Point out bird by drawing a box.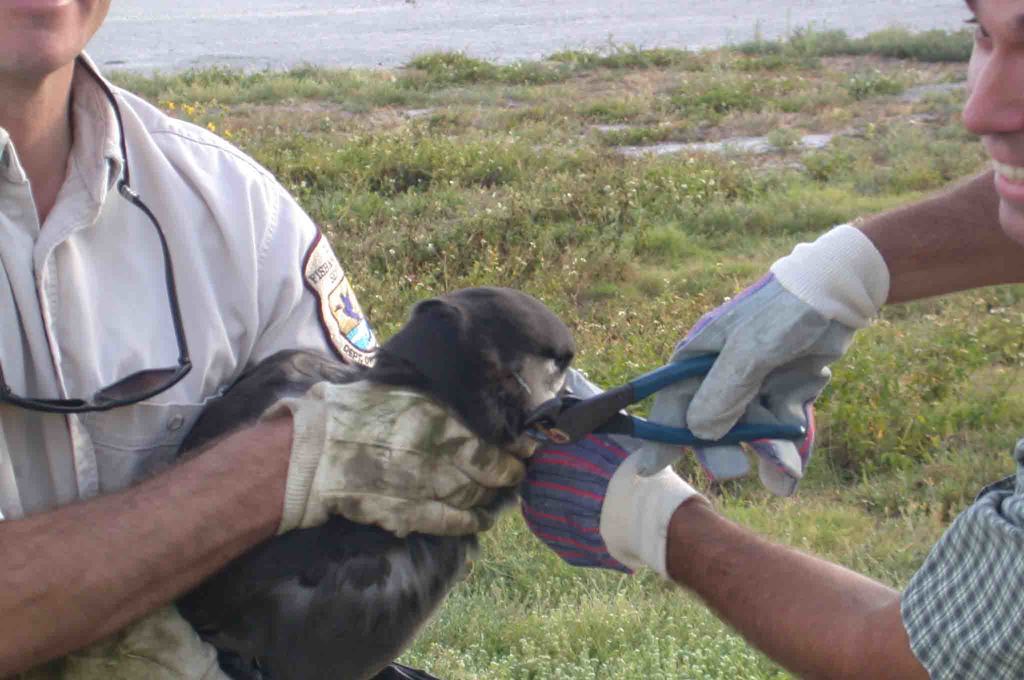
bbox=[162, 289, 573, 679].
